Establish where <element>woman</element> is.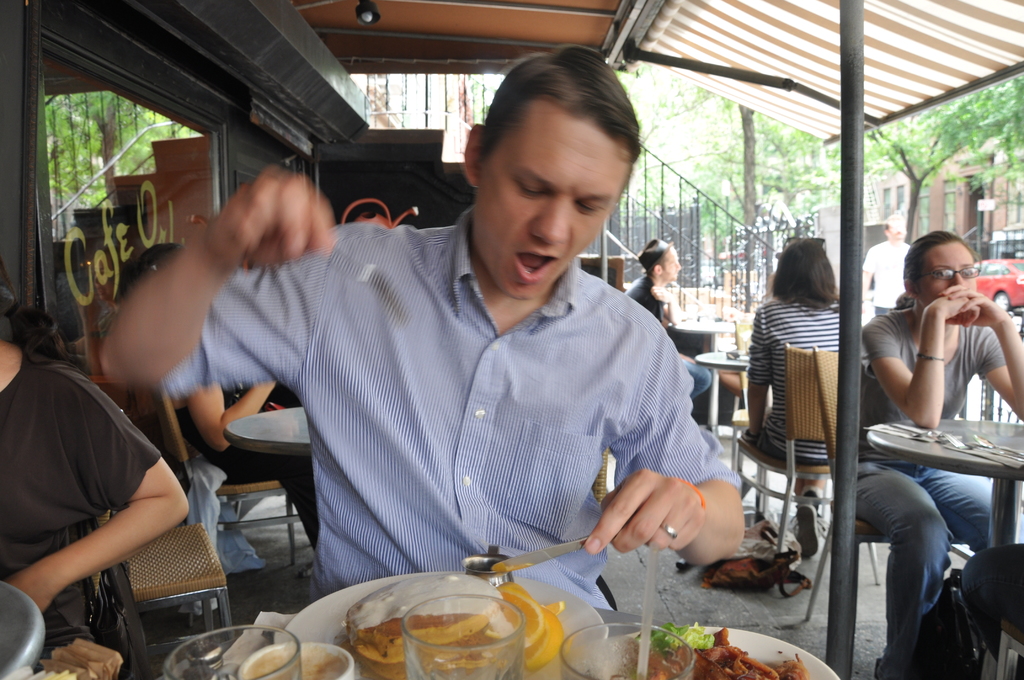
Established at pyautogui.locateOnScreen(852, 211, 1002, 656).
